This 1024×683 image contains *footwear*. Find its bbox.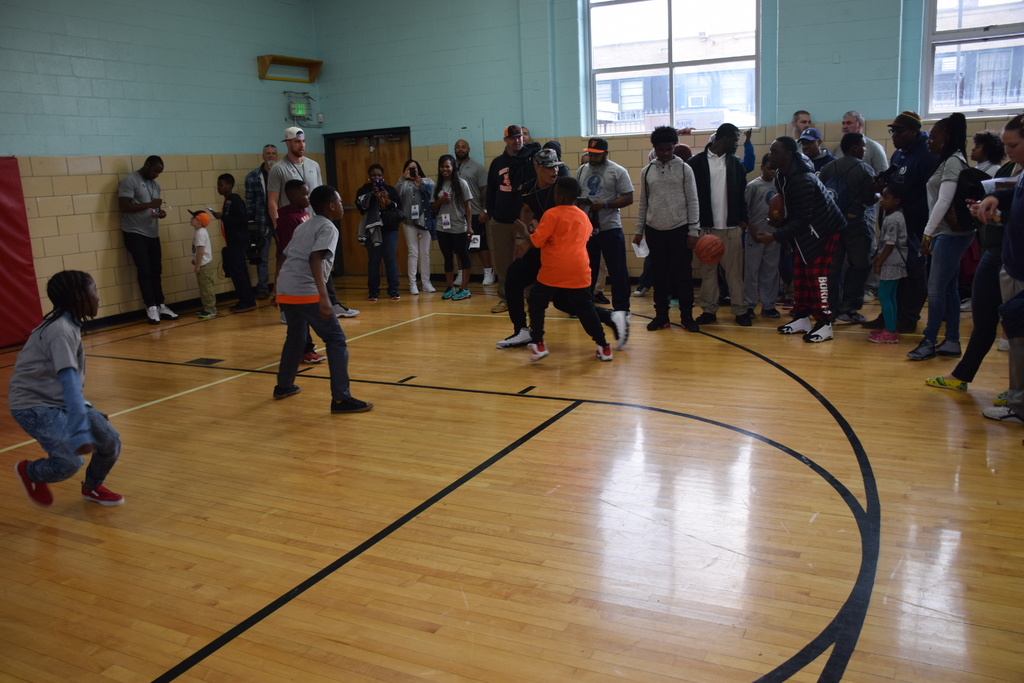
detection(141, 307, 160, 324).
